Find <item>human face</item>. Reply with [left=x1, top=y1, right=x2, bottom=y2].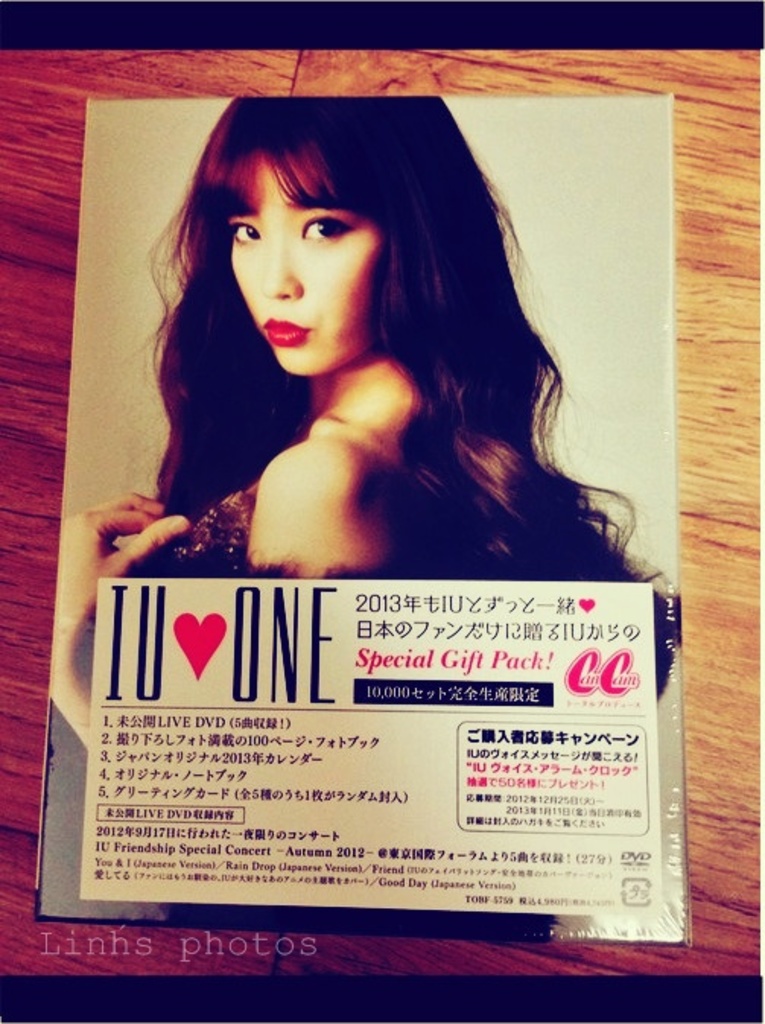
[left=230, top=157, right=376, bottom=377].
